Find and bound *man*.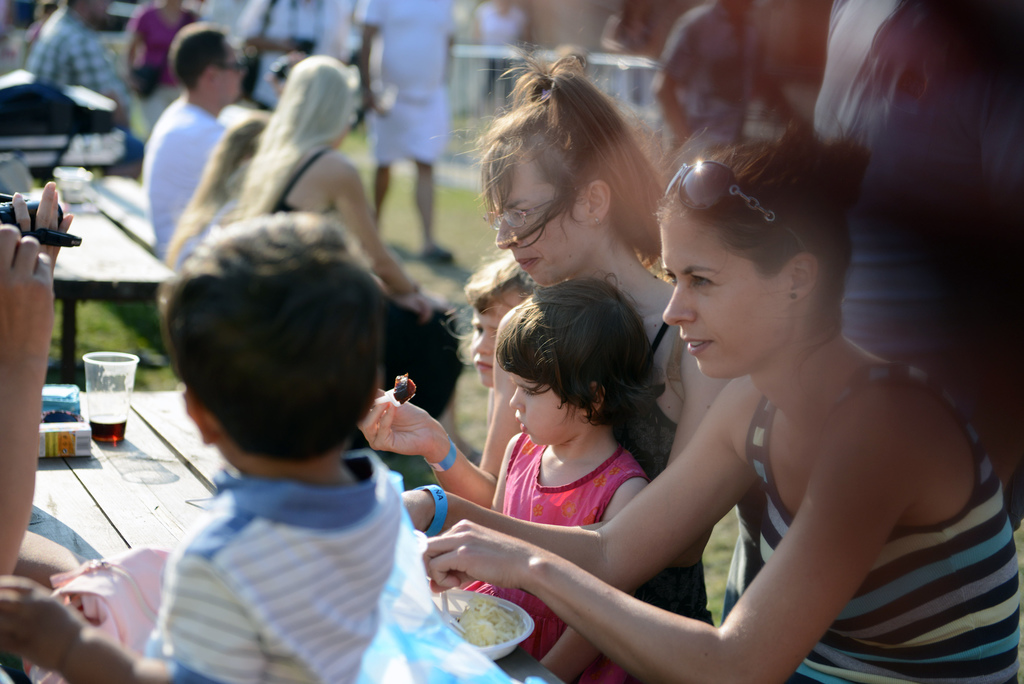
Bound: l=350, t=0, r=460, b=268.
